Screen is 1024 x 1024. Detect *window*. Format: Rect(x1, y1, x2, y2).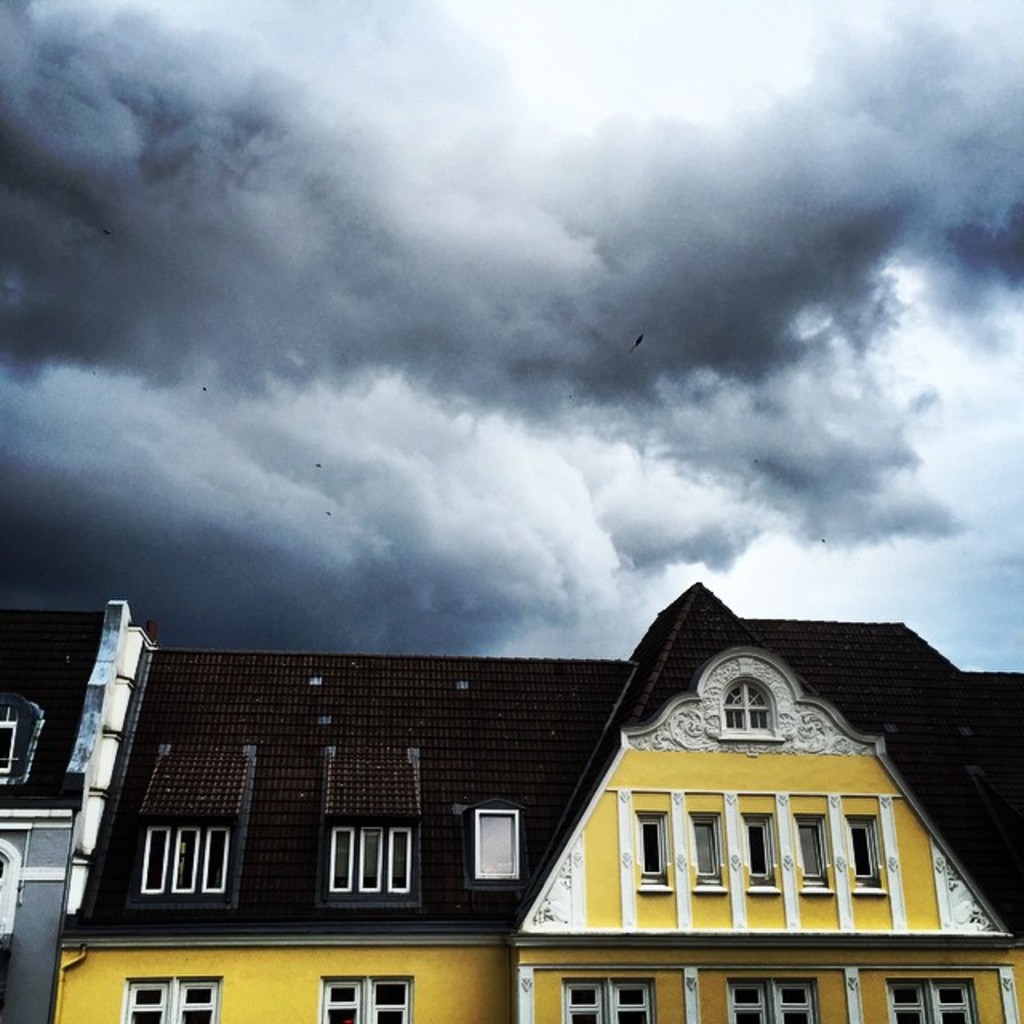
Rect(0, 709, 18, 774).
